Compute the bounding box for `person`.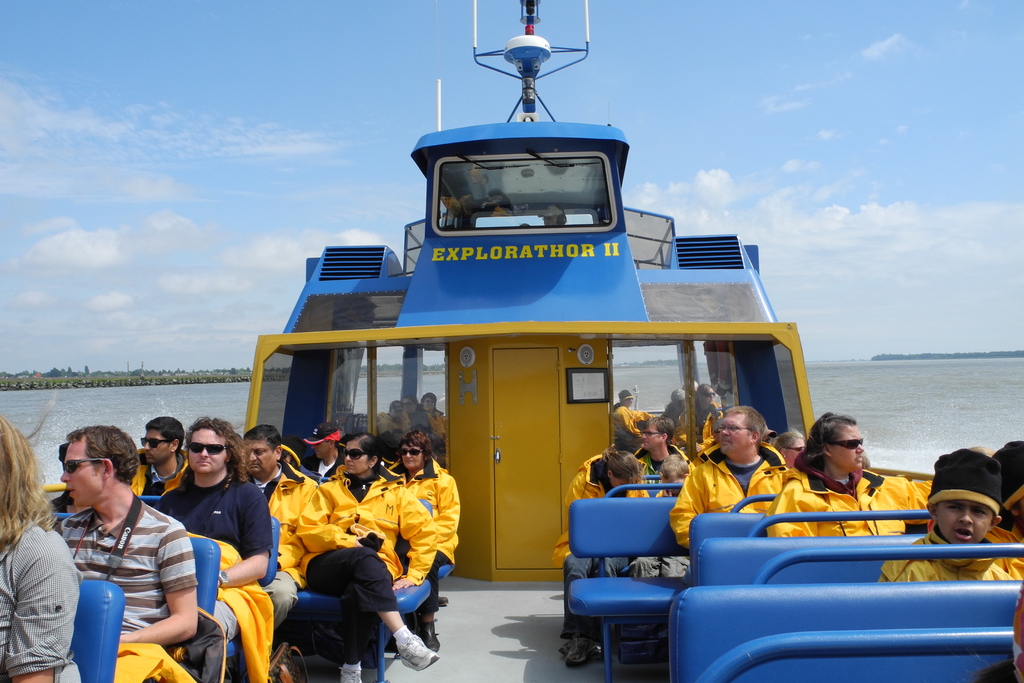
[127,413,188,513].
